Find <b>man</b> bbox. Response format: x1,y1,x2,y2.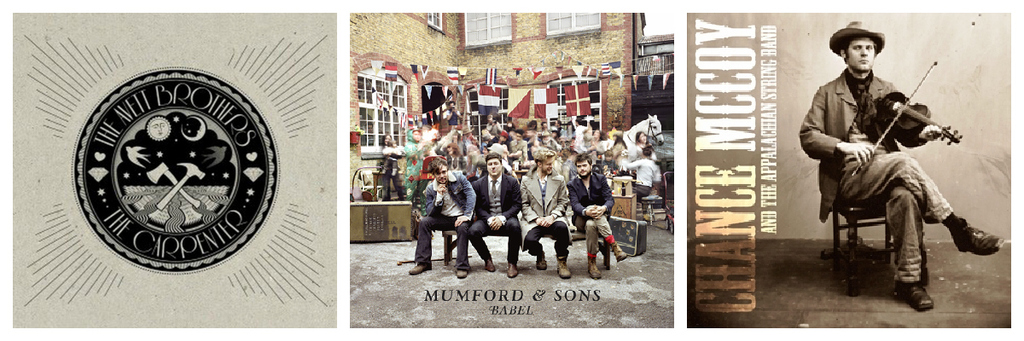
565,148,627,279.
